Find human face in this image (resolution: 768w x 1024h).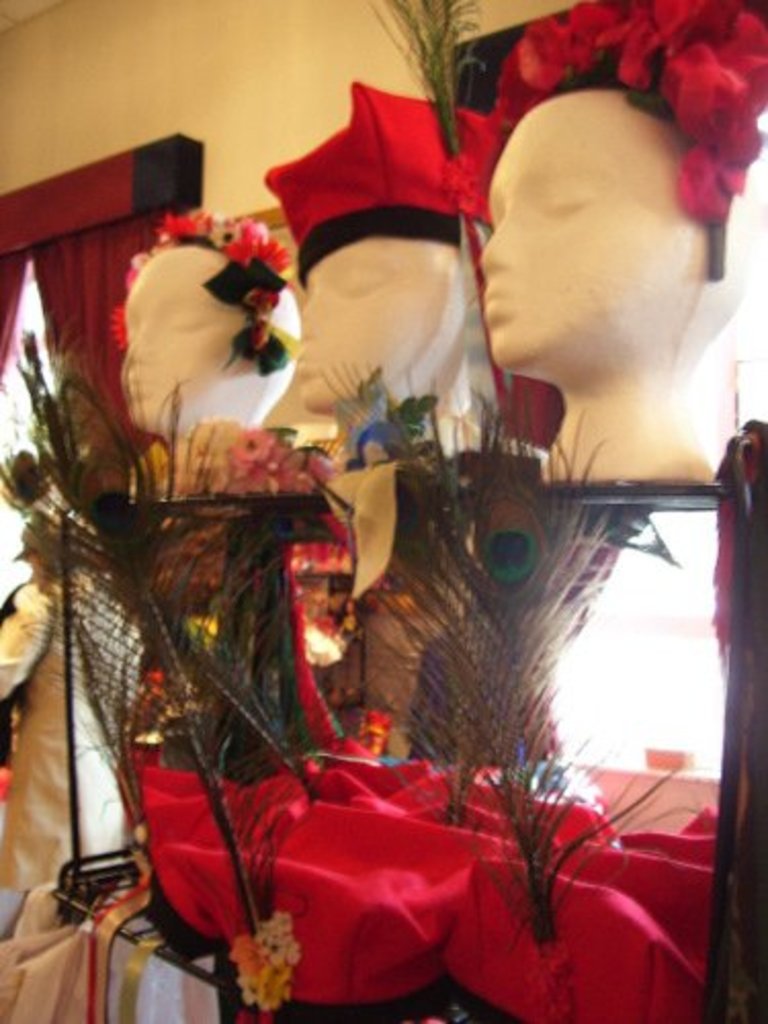
117:285:240:434.
